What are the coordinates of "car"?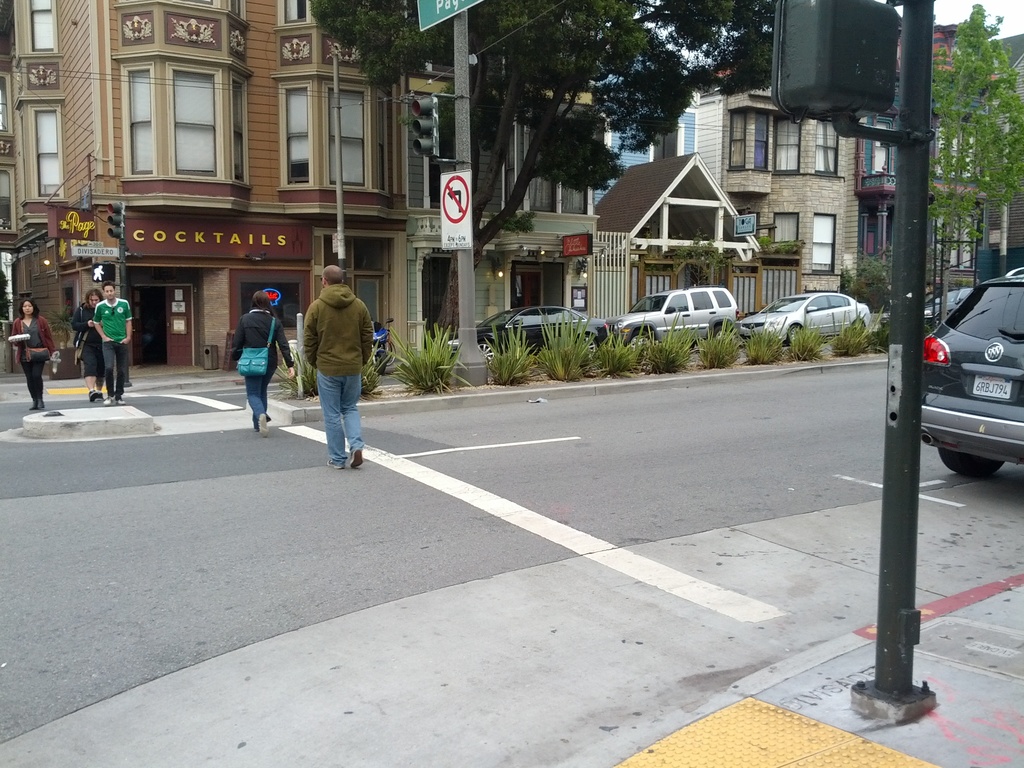
box=[432, 305, 605, 367].
